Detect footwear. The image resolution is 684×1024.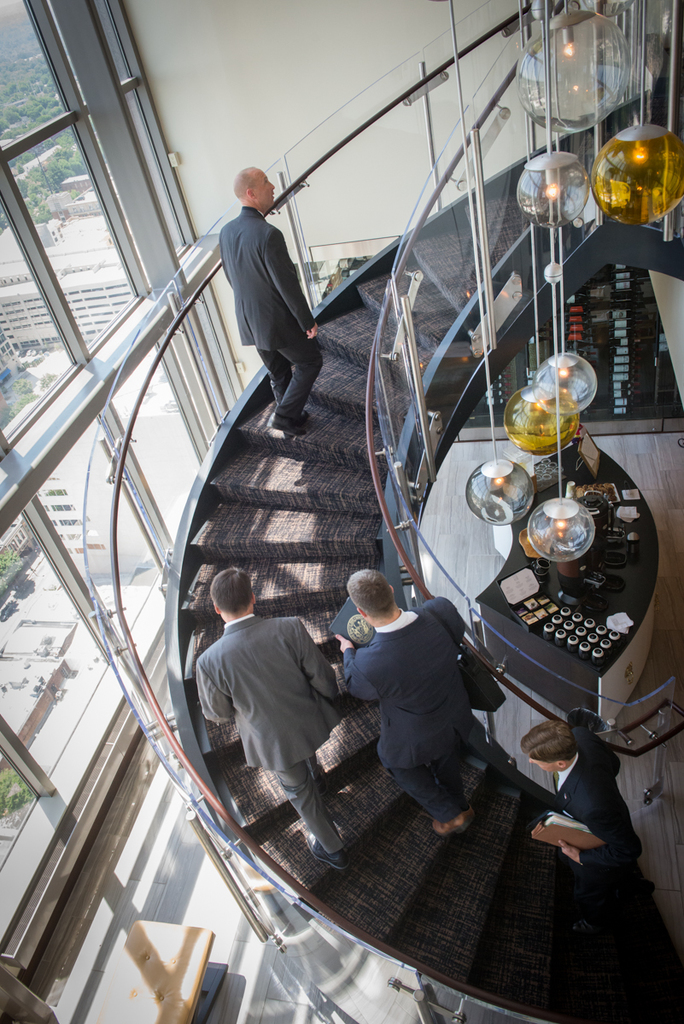
[x1=267, y1=403, x2=313, y2=431].
